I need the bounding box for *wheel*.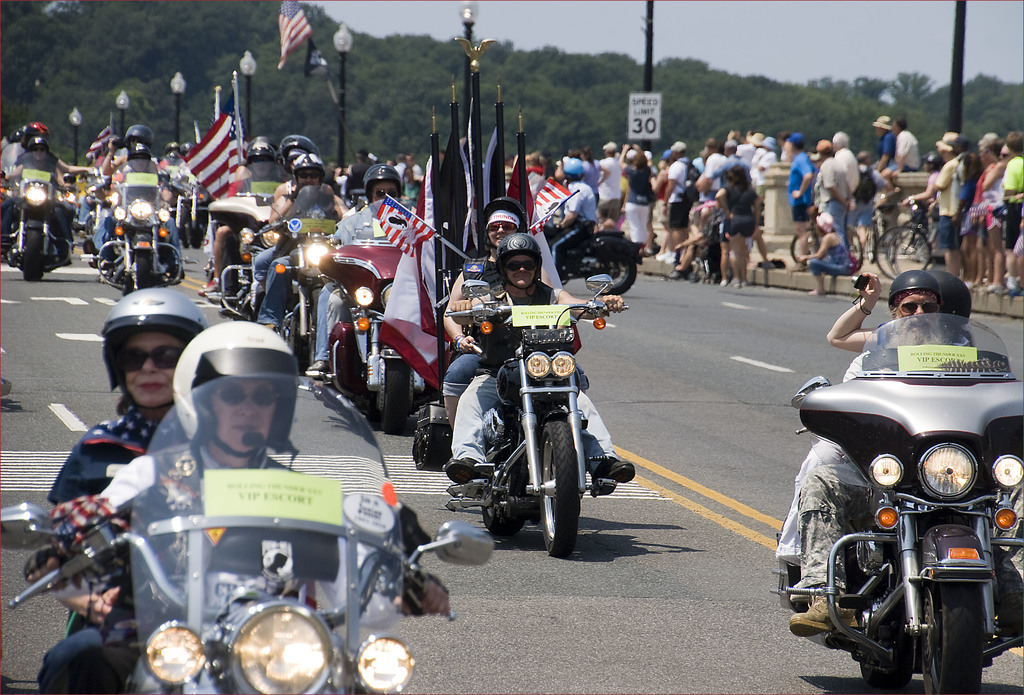
Here it is: select_region(790, 229, 822, 263).
